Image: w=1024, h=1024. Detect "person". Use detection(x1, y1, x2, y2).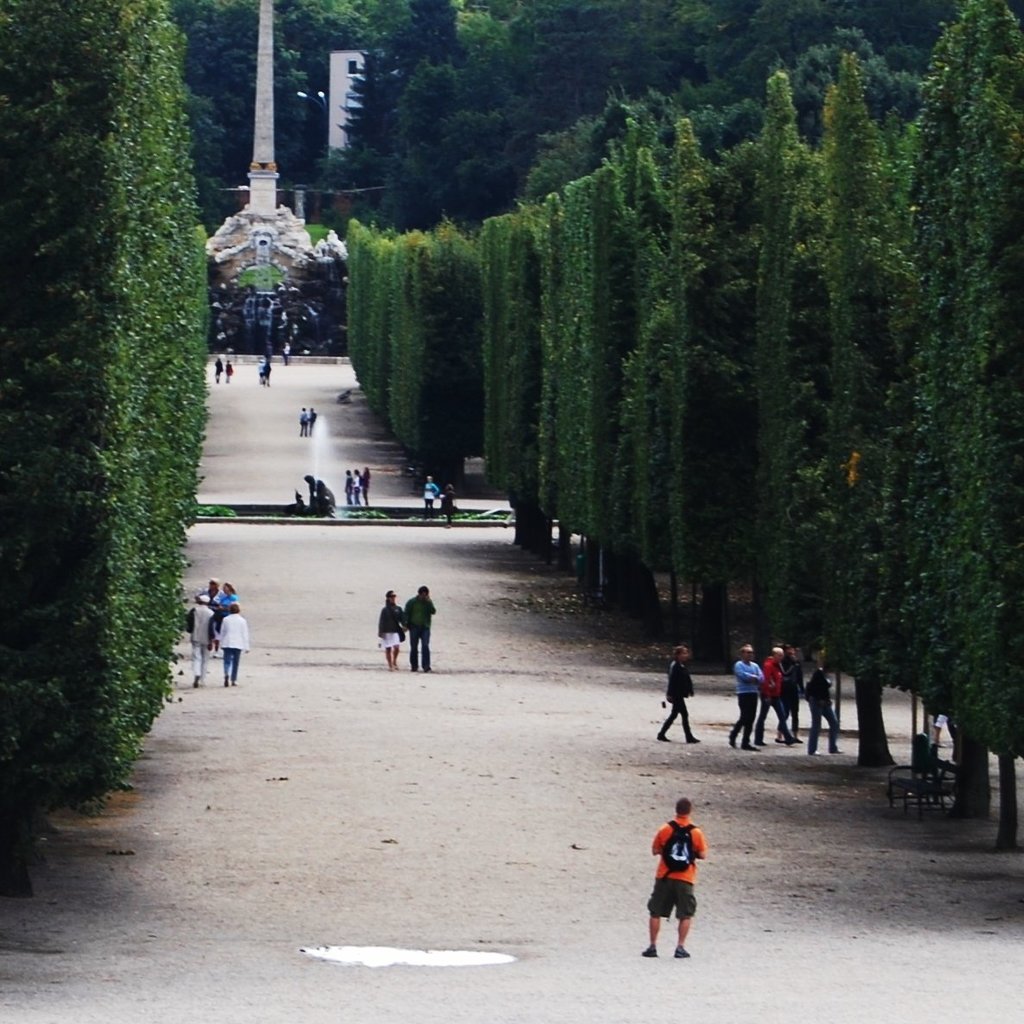
detection(441, 476, 458, 532).
